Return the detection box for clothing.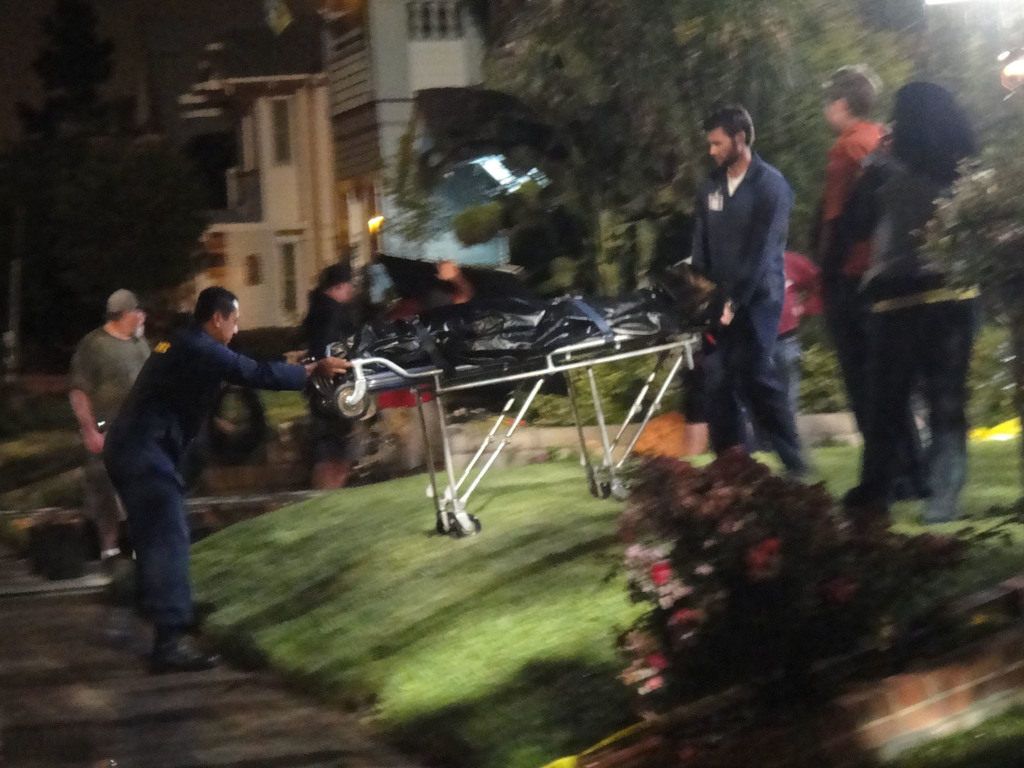
93,323,317,619.
